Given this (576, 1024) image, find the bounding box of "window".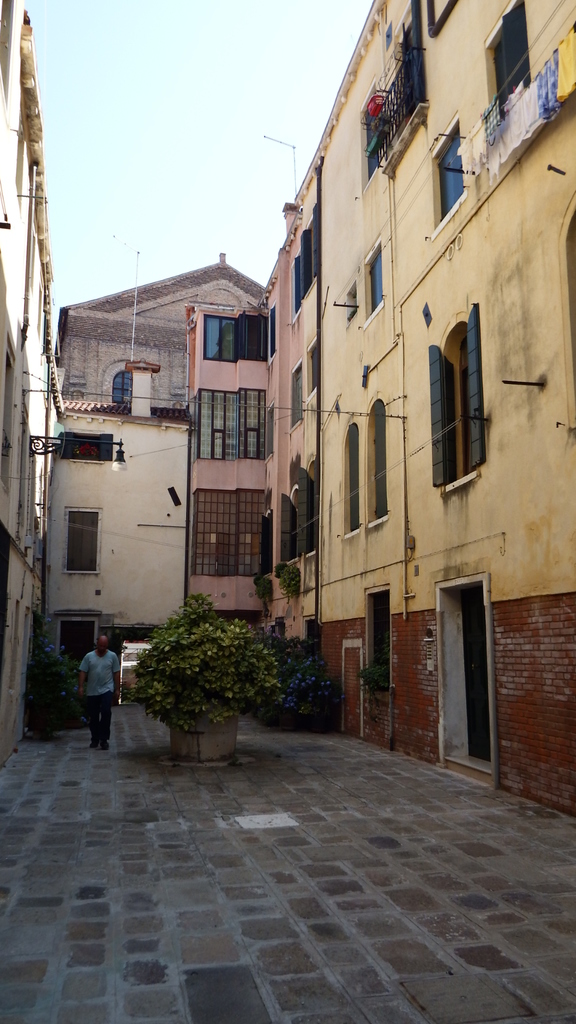
{"left": 240, "top": 310, "right": 264, "bottom": 361}.
